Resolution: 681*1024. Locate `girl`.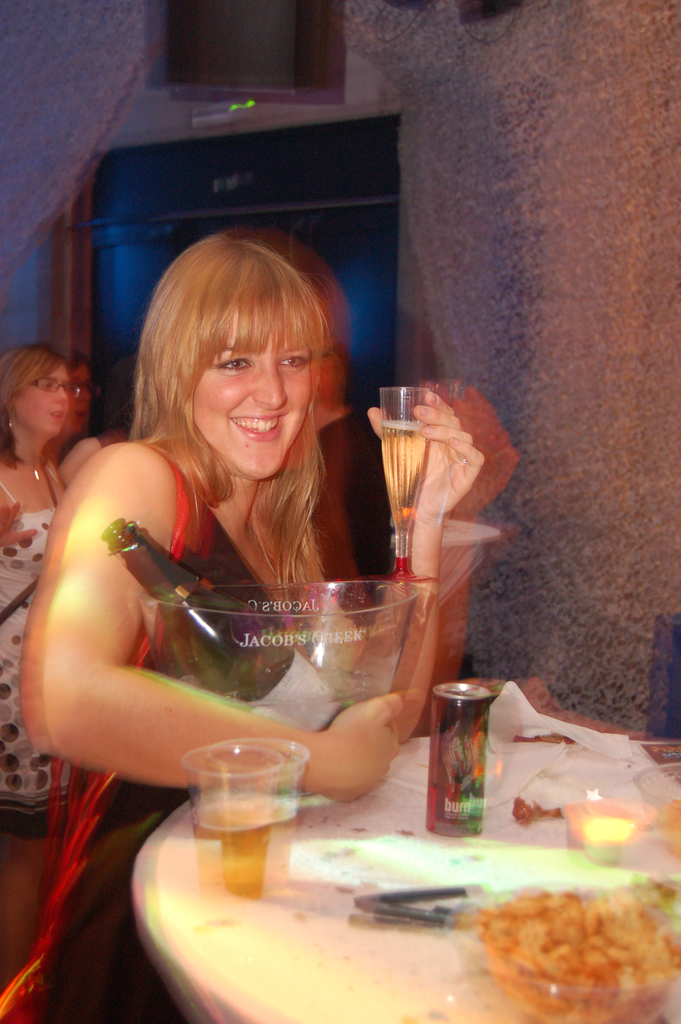
region(0, 239, 479, 1023).
